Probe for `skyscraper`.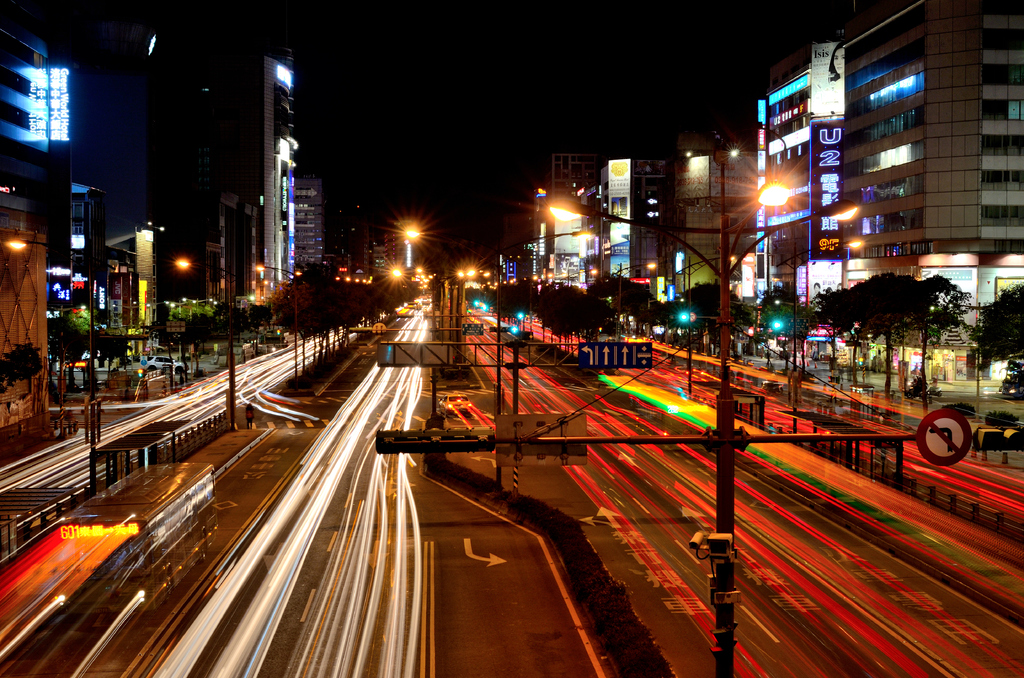
Probe result: (214,44,325,311).
